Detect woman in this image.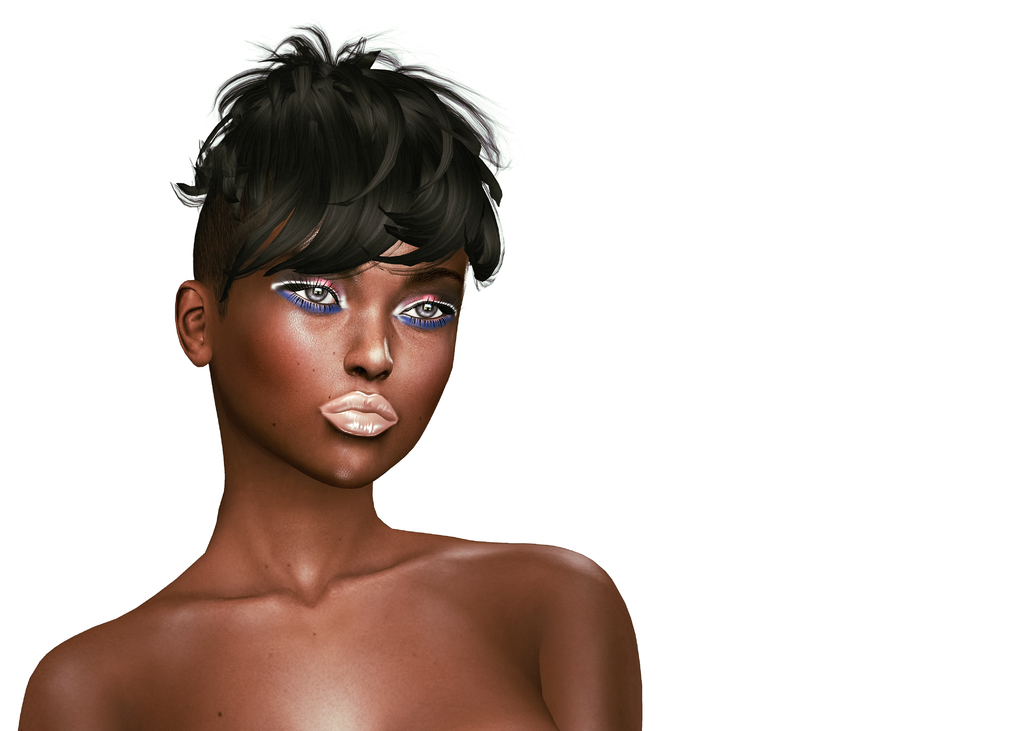
Detection: {"x1": 4, "y1": 241, "x2": 637, "y2": 730}.
